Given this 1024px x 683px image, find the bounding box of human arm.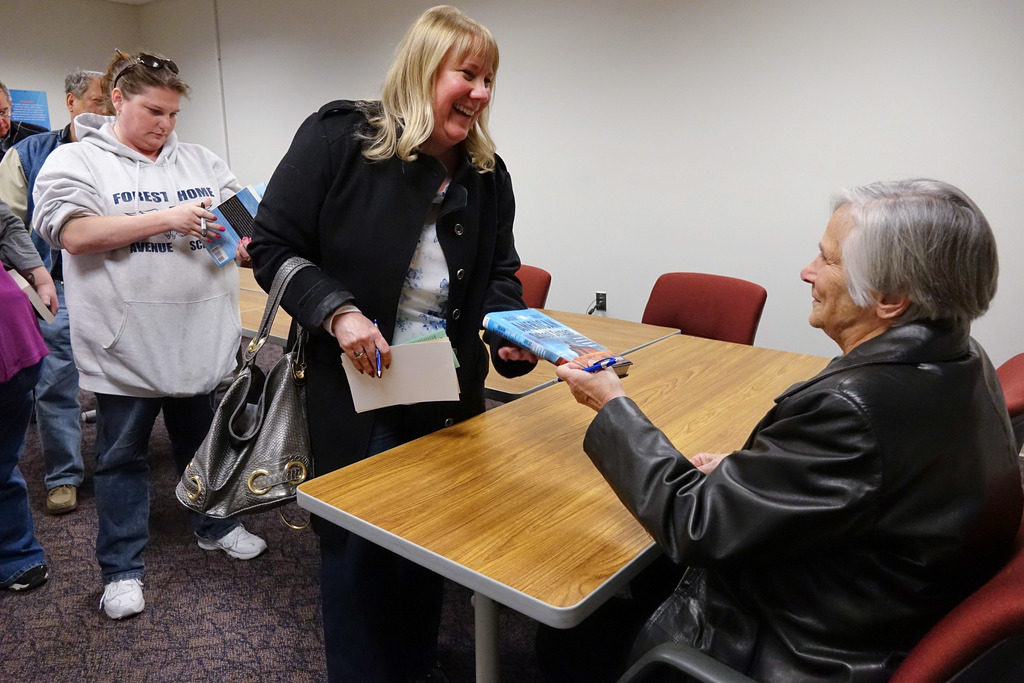
<region>478, 155, 548, 383</region>.
